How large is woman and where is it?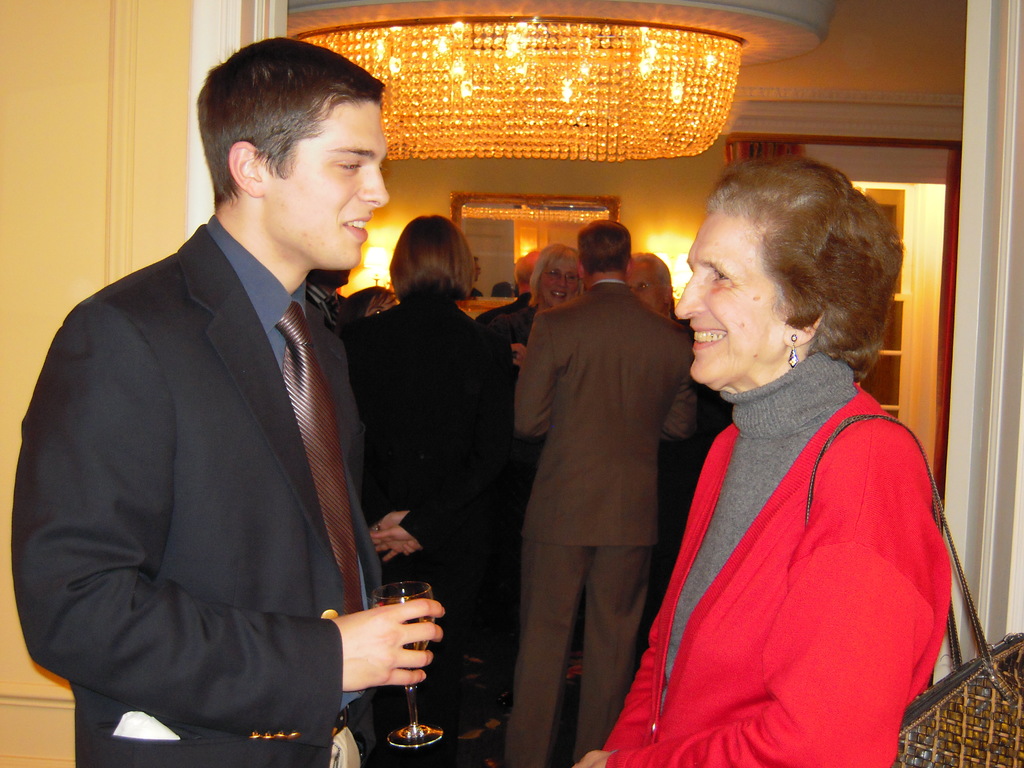
Bounding box: 479 244 582 376.
